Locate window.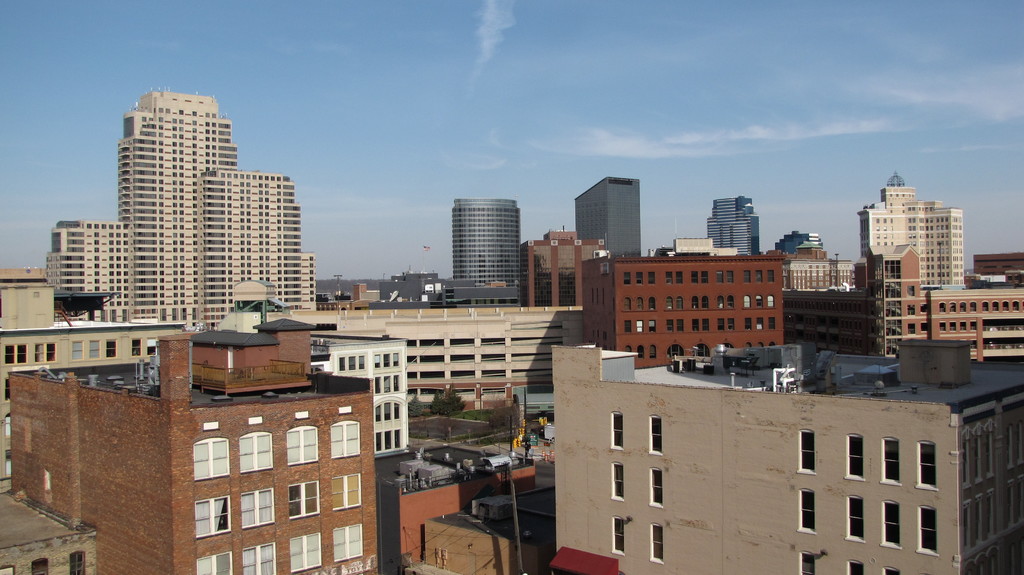
Bounding box: (883,499,899,551).
